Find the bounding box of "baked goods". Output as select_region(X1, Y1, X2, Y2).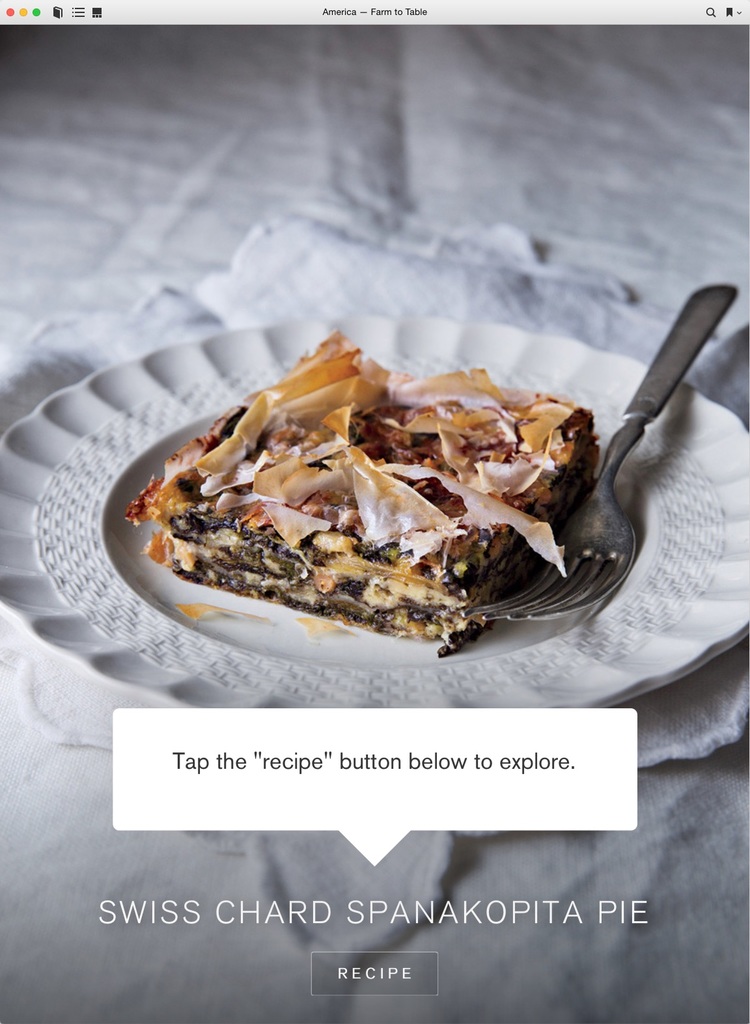
select_region(150, 350, 611, 674).
